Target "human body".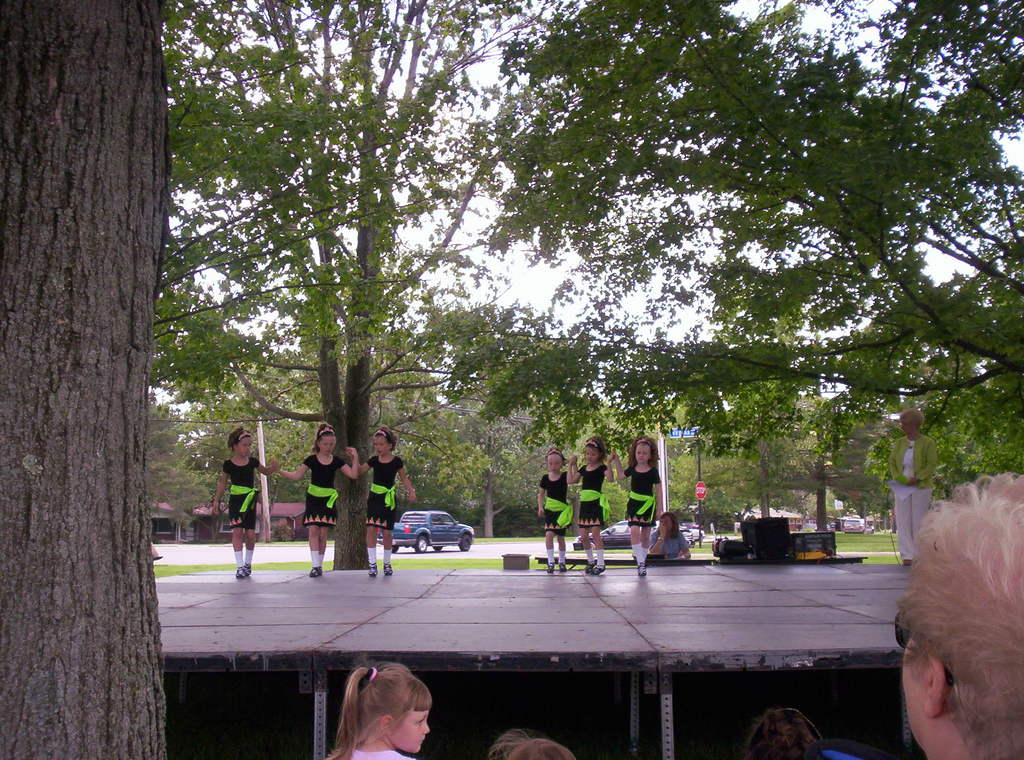
Target region: bbox(614, 453, 663, 577).
